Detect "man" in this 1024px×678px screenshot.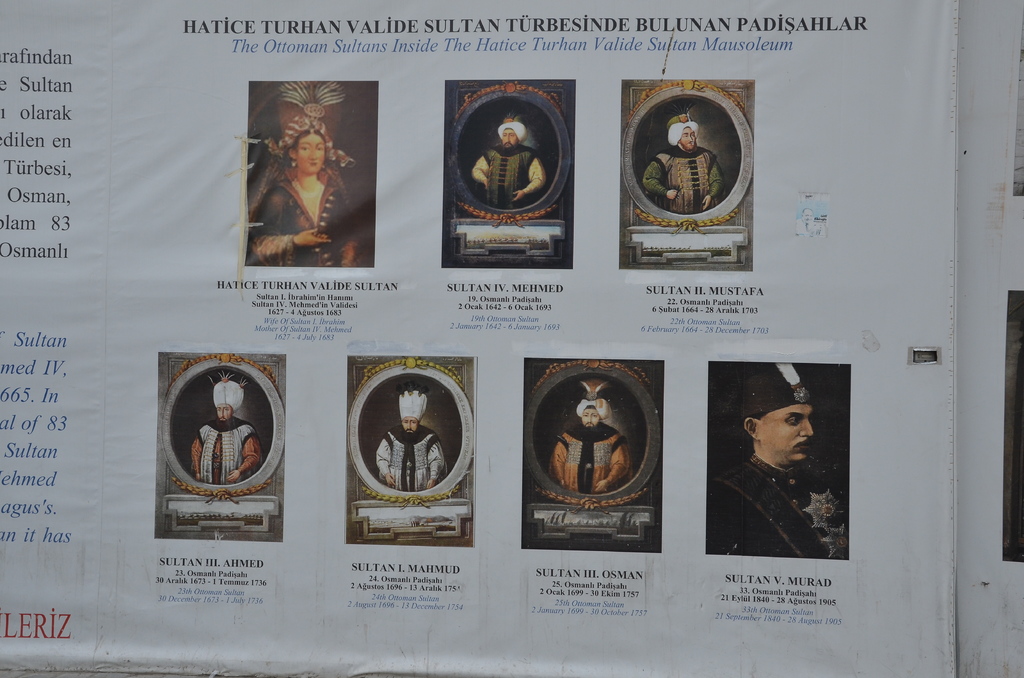
Detection: 705/372/844/559.
